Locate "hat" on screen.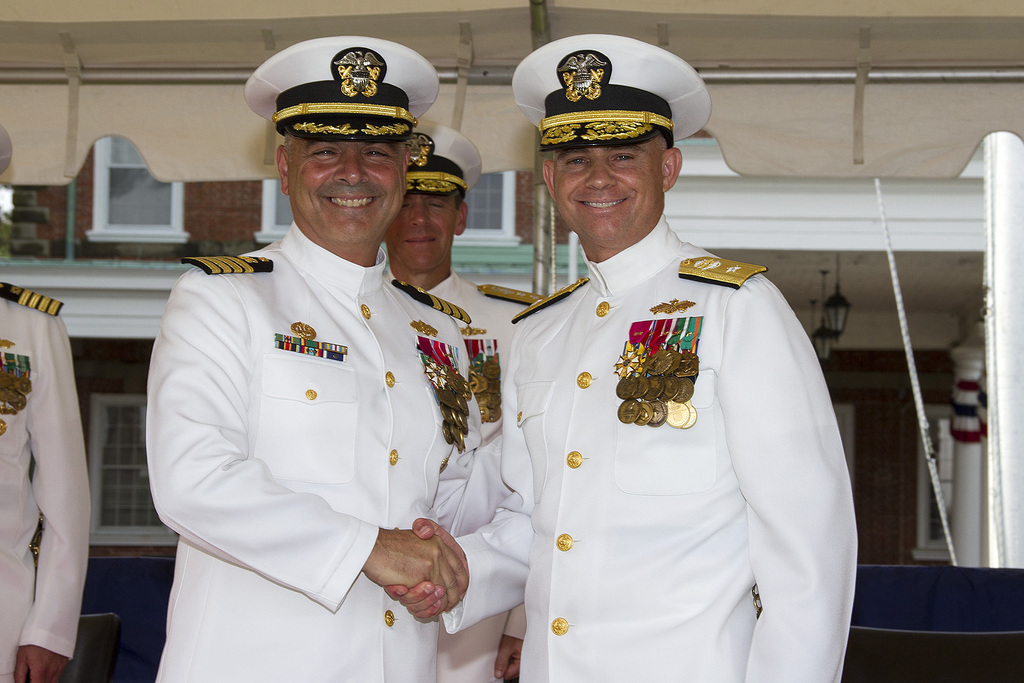
On screen at <region>511, 31, 710, 150</region>.
